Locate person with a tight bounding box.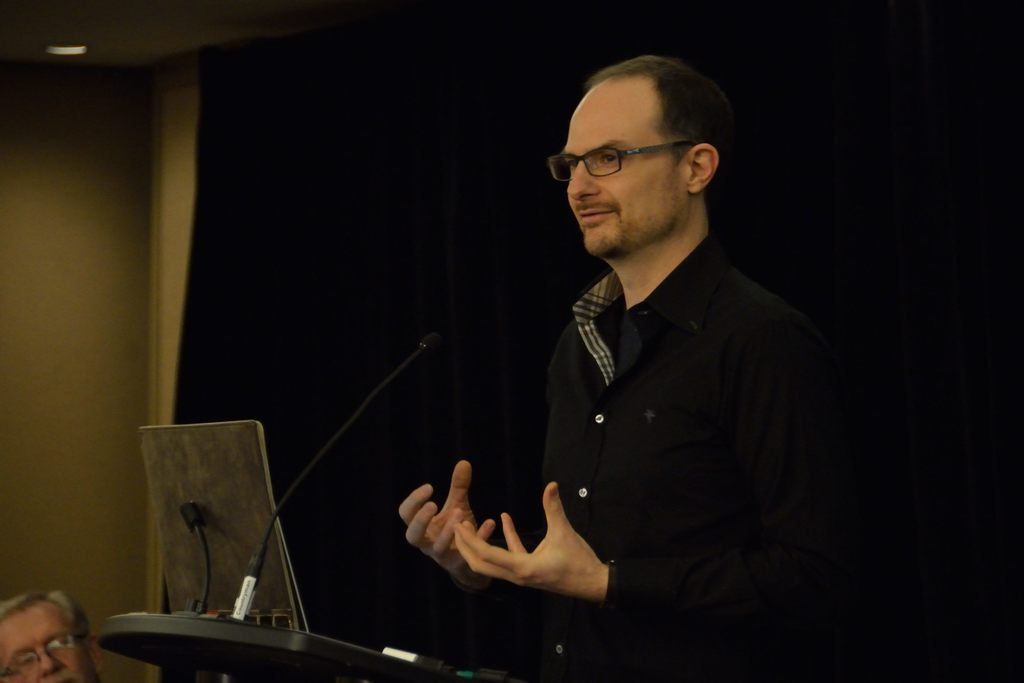
0, 579, 117, 682.
